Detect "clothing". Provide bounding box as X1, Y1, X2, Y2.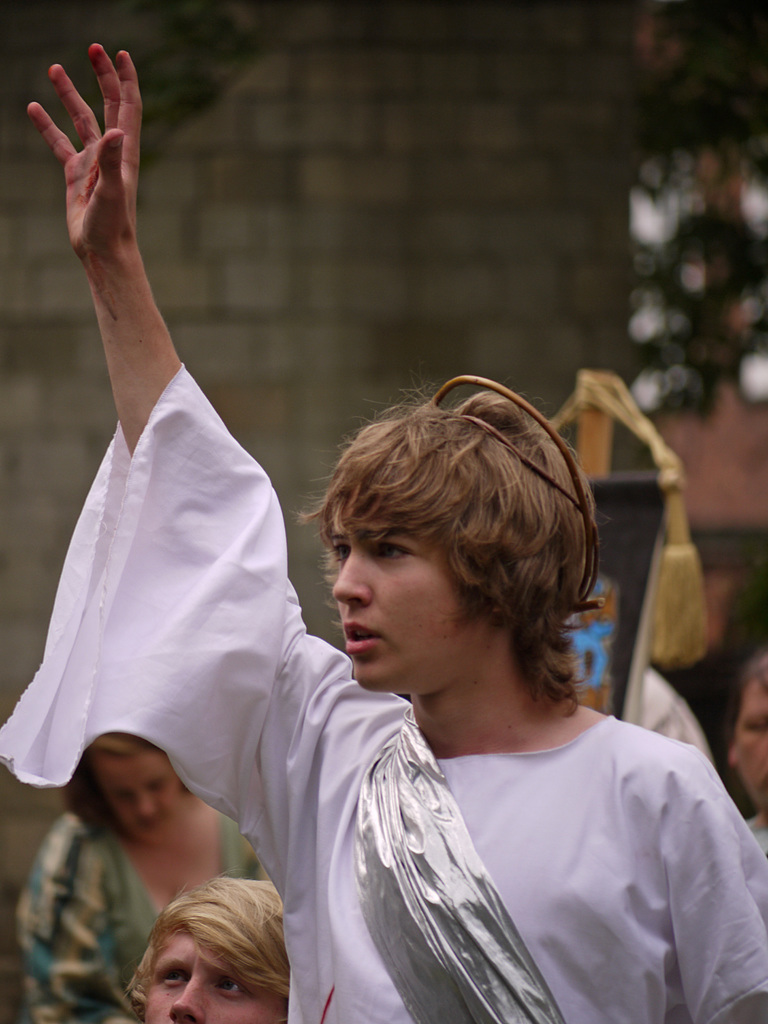
0, 346, 767, 1023.
